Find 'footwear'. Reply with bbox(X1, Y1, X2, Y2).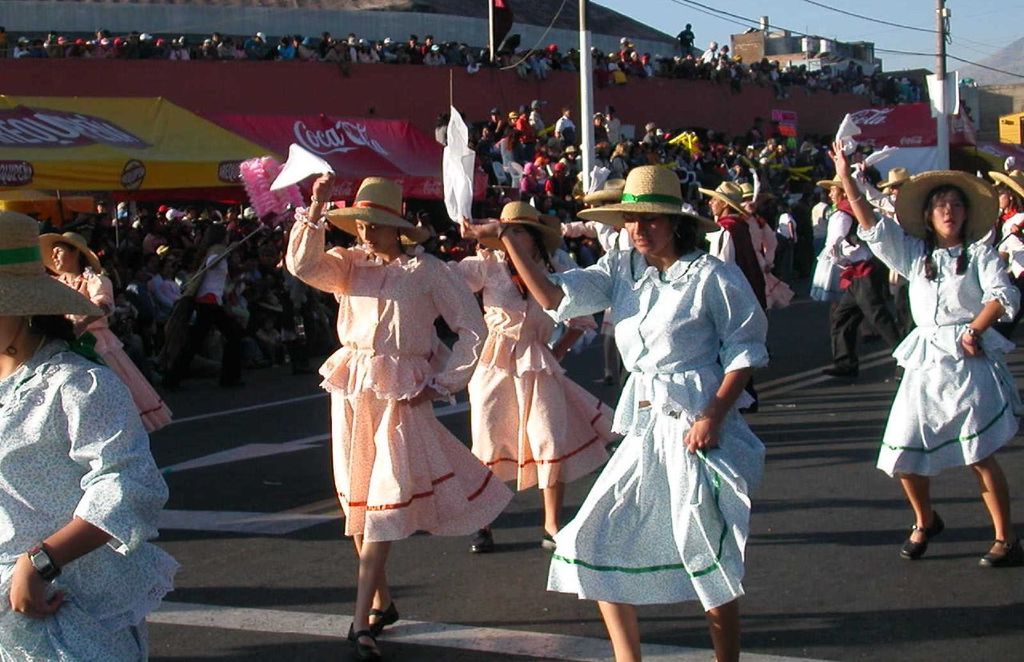
bbox(470, 529, 497, 552).
